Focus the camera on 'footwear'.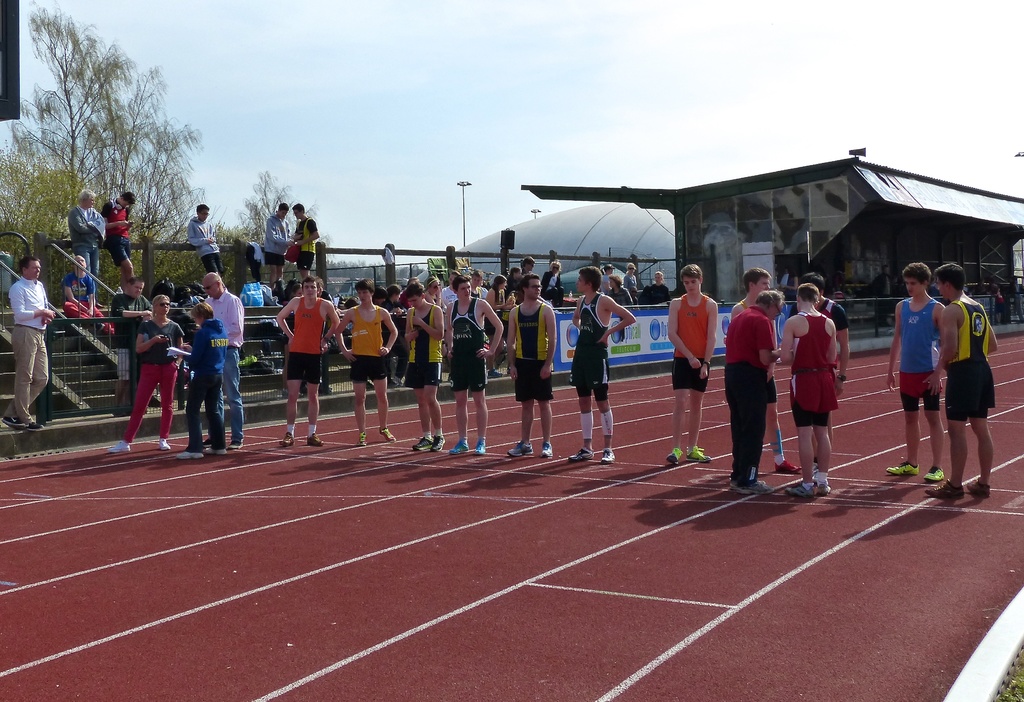
Focus region: <bbox>161, 437, 169, 449</bbox>.
